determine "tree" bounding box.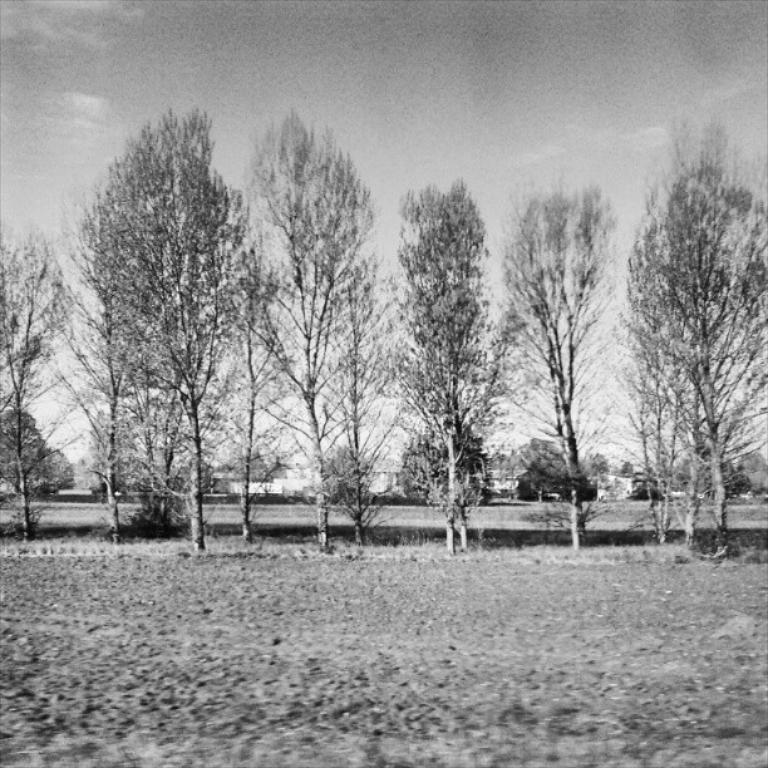
Determined: select_region(405, 408, 488, 512).
